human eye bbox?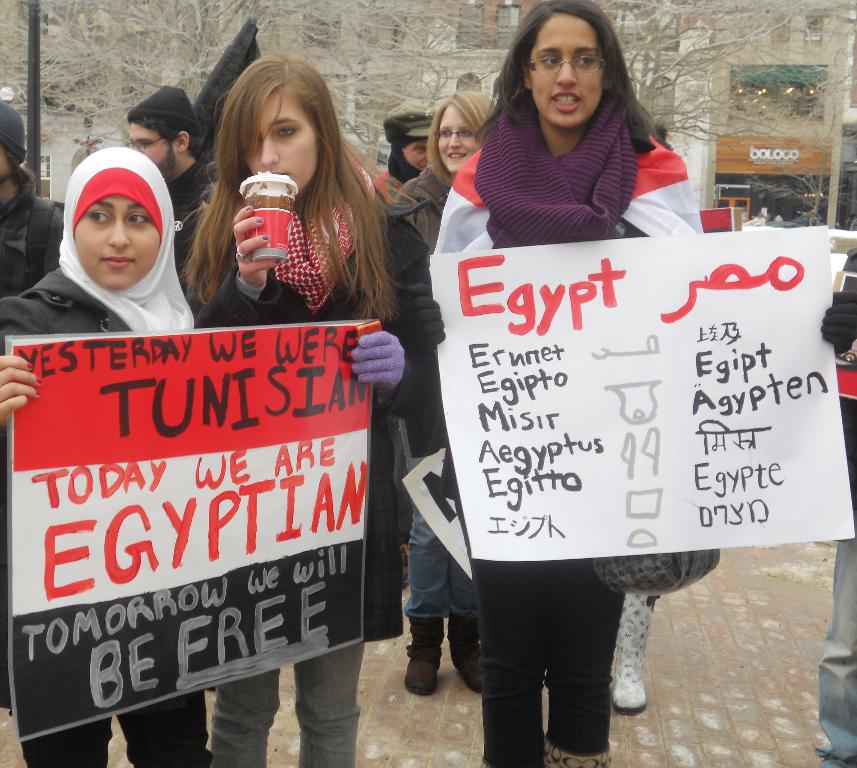
left=580, top=47, right=598, bottom=72
